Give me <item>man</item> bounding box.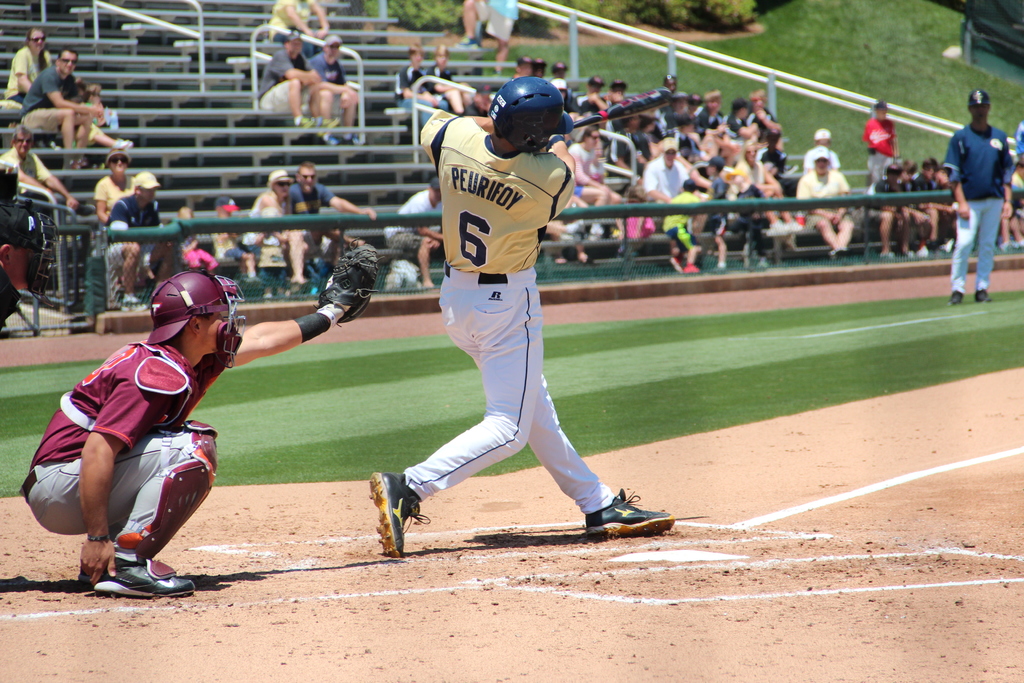
BBox(372, 79, 673, 556).
